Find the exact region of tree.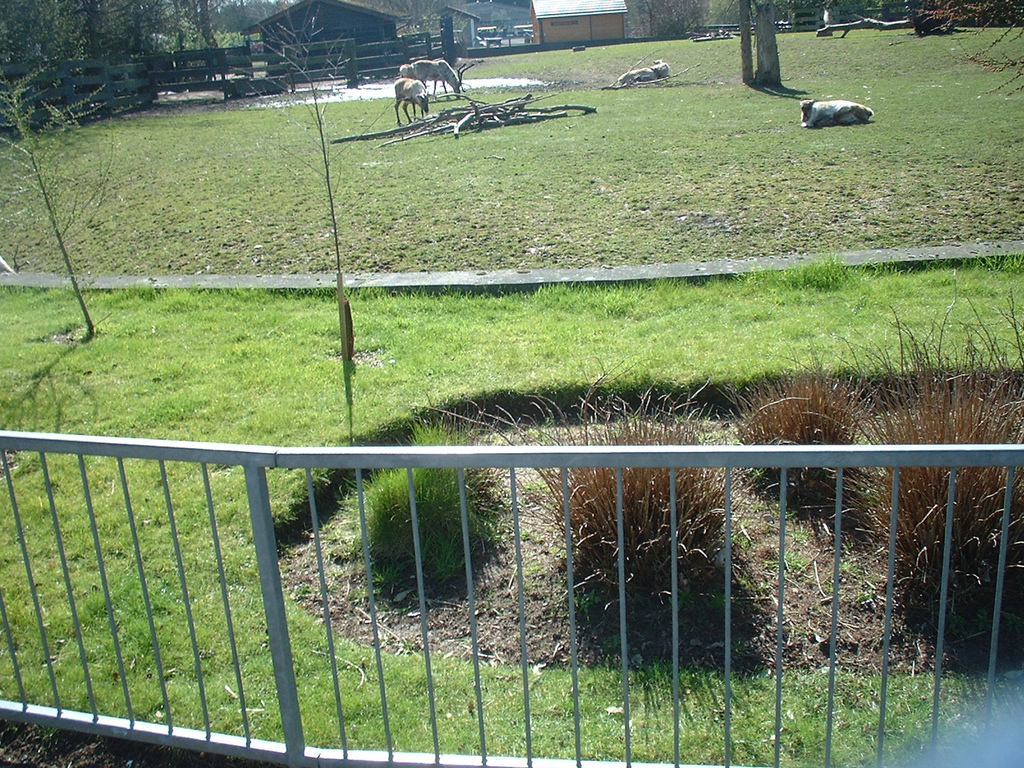
Exact region: <bbox>753, 0, 785, 84</bbox>.
